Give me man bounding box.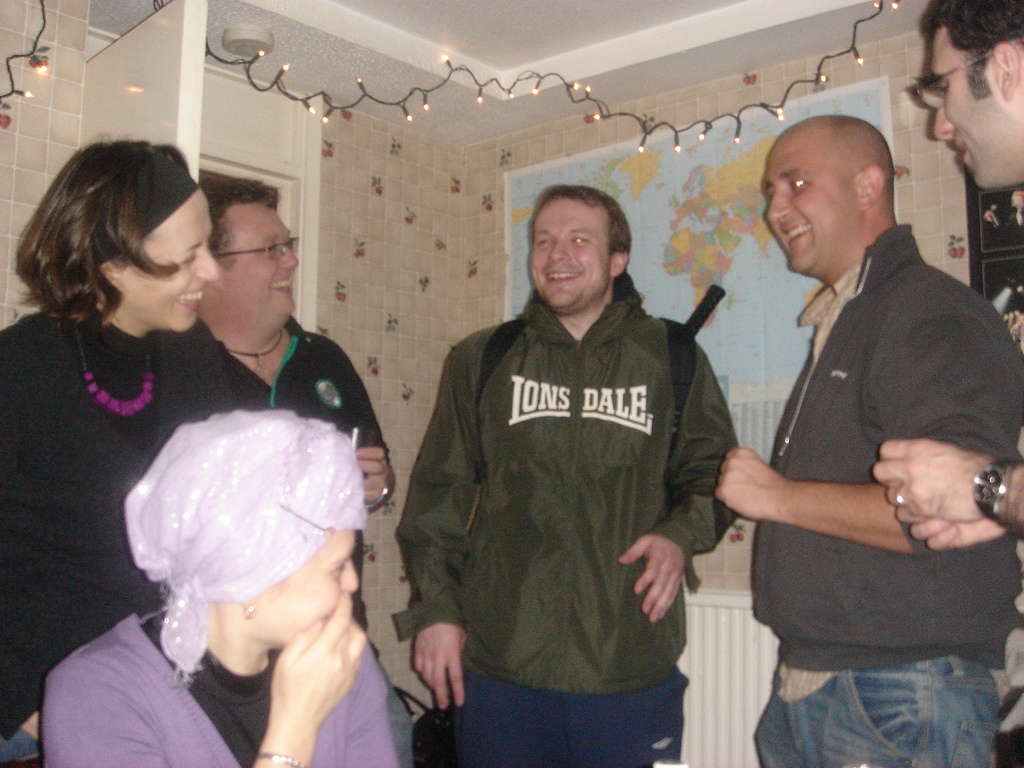
rect(870, 0, 1023, 551).
